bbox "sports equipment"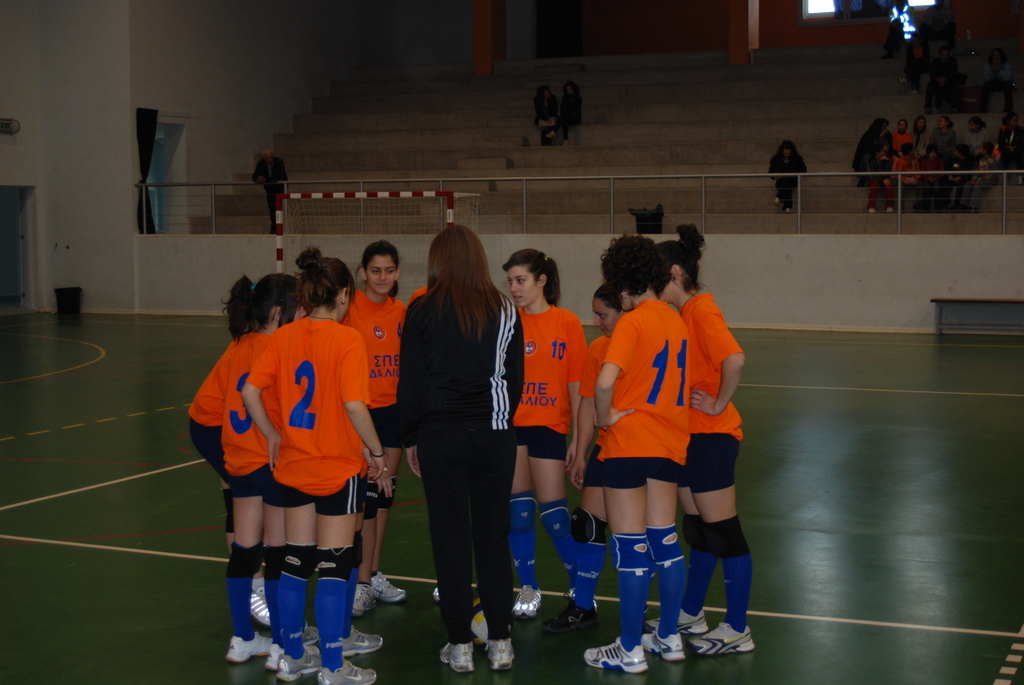
(376, 476, 396, 512)
